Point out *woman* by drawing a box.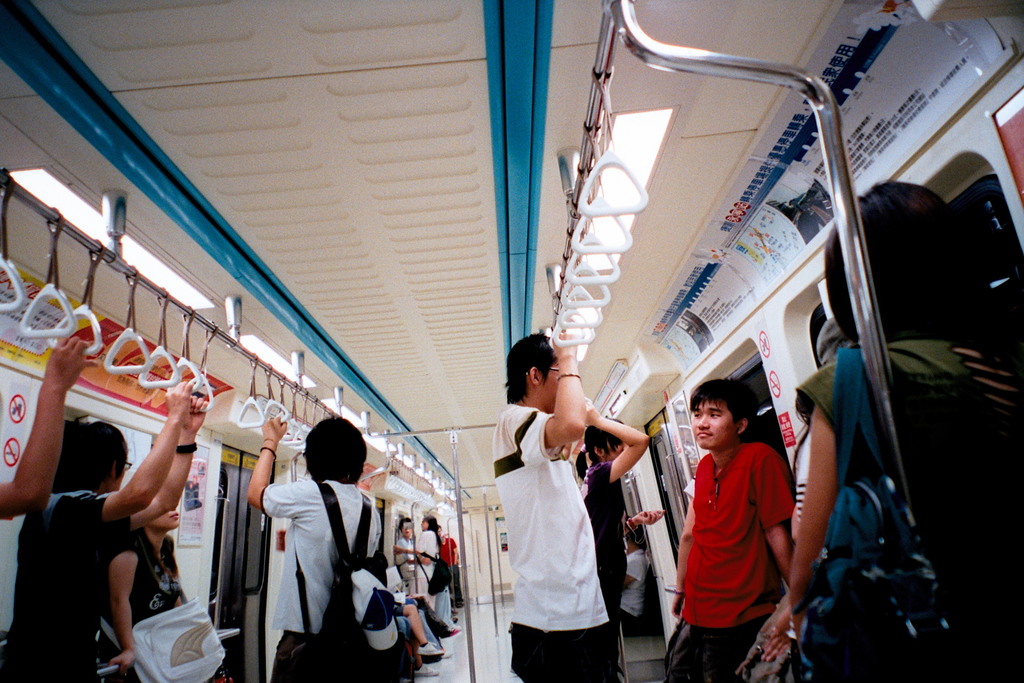
[433,523,465,605].
